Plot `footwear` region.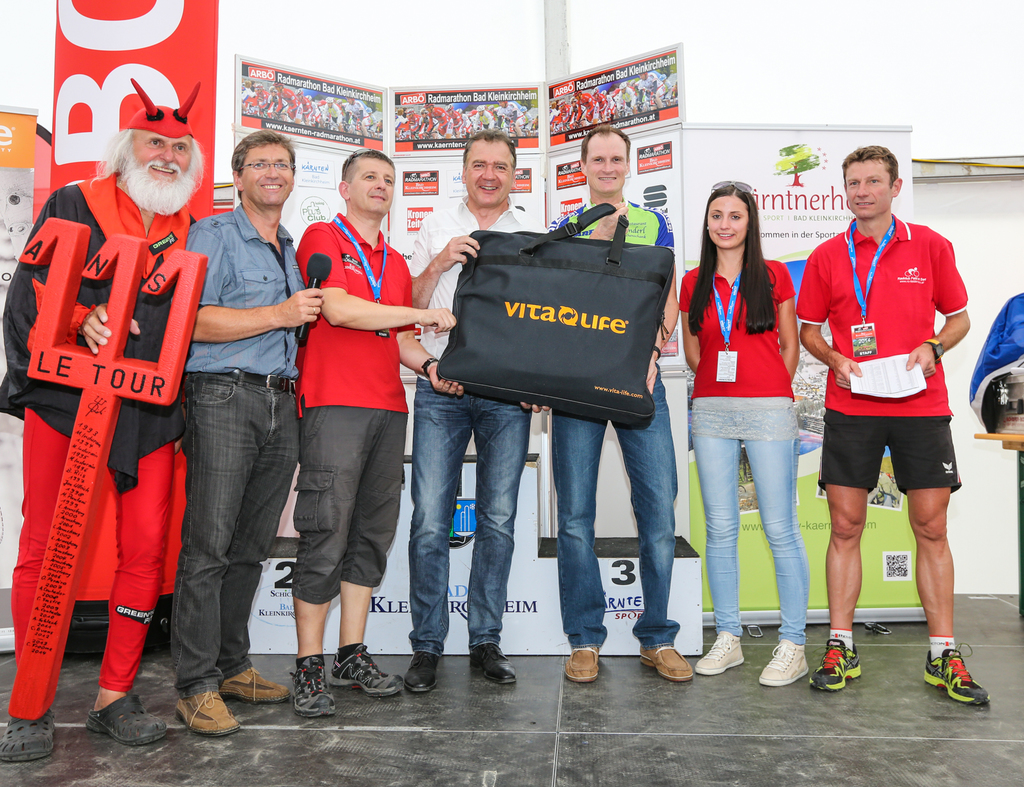
Plotted at left=915, top=642, right=989, bottom=704.
